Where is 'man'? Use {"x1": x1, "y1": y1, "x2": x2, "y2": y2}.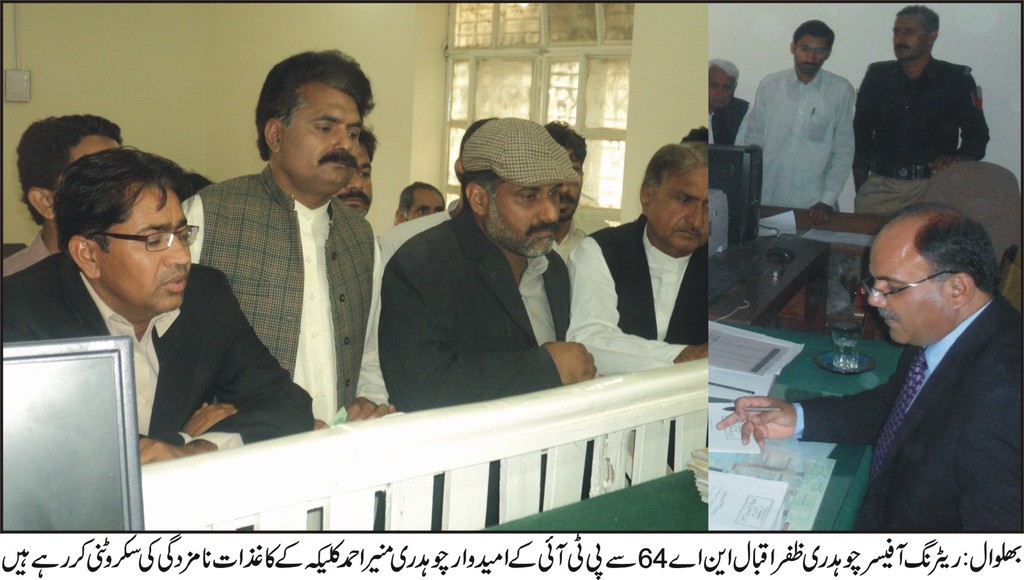
{"x1": 179, "y1": 44, "x2": 396, "y2": 429}.
